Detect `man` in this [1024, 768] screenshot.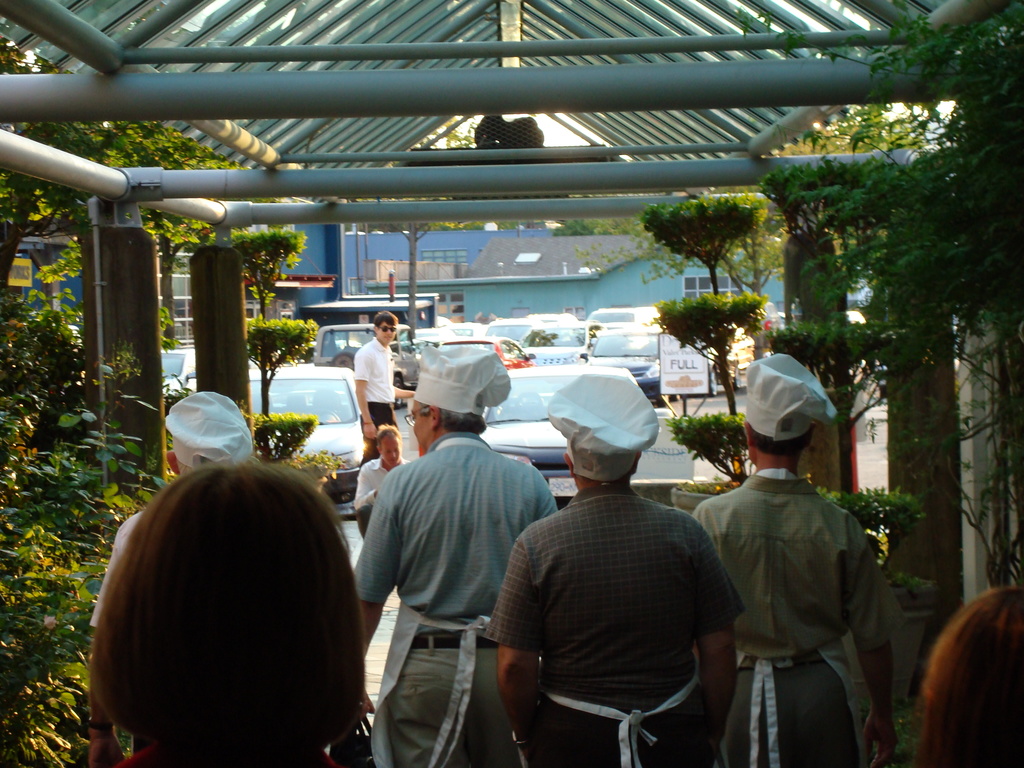
Detection: {"x1": 90, "y1": 393, "x2": 255, "y2": 625}.
